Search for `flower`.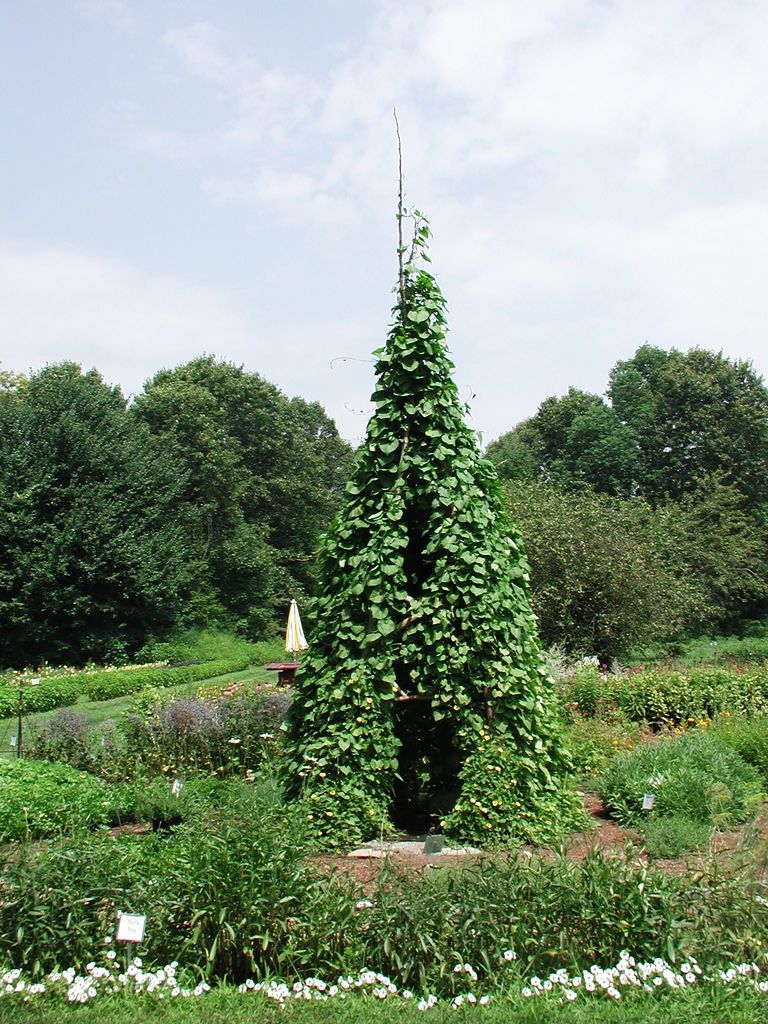
Found at [x1=308, y1=792, x2=319, y2=800].
